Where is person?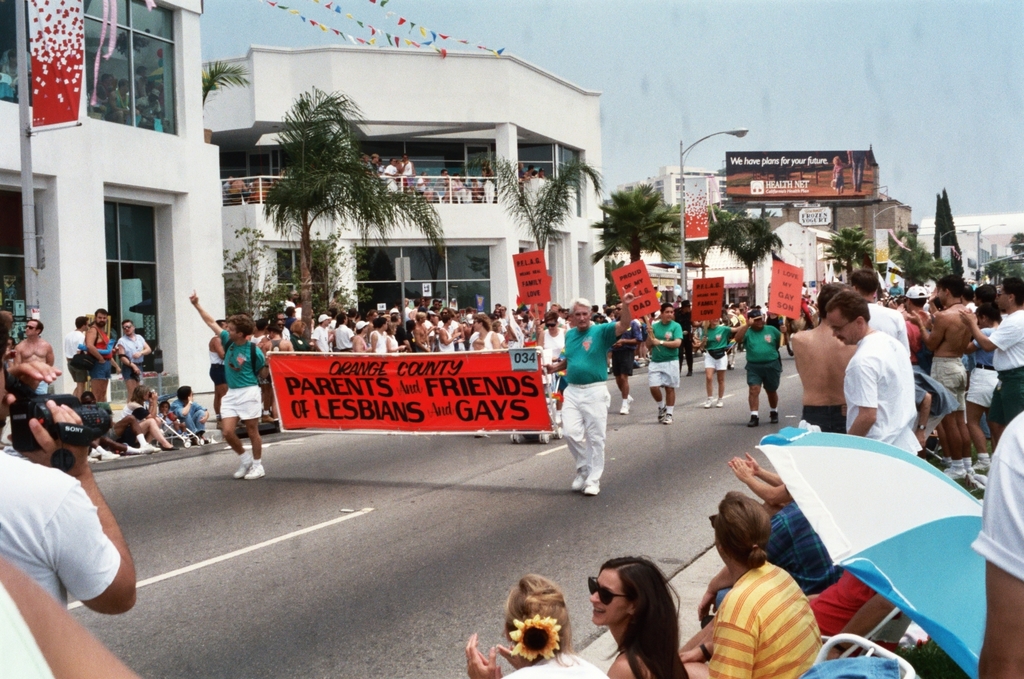
BBox(461, 567, 614, 678).
